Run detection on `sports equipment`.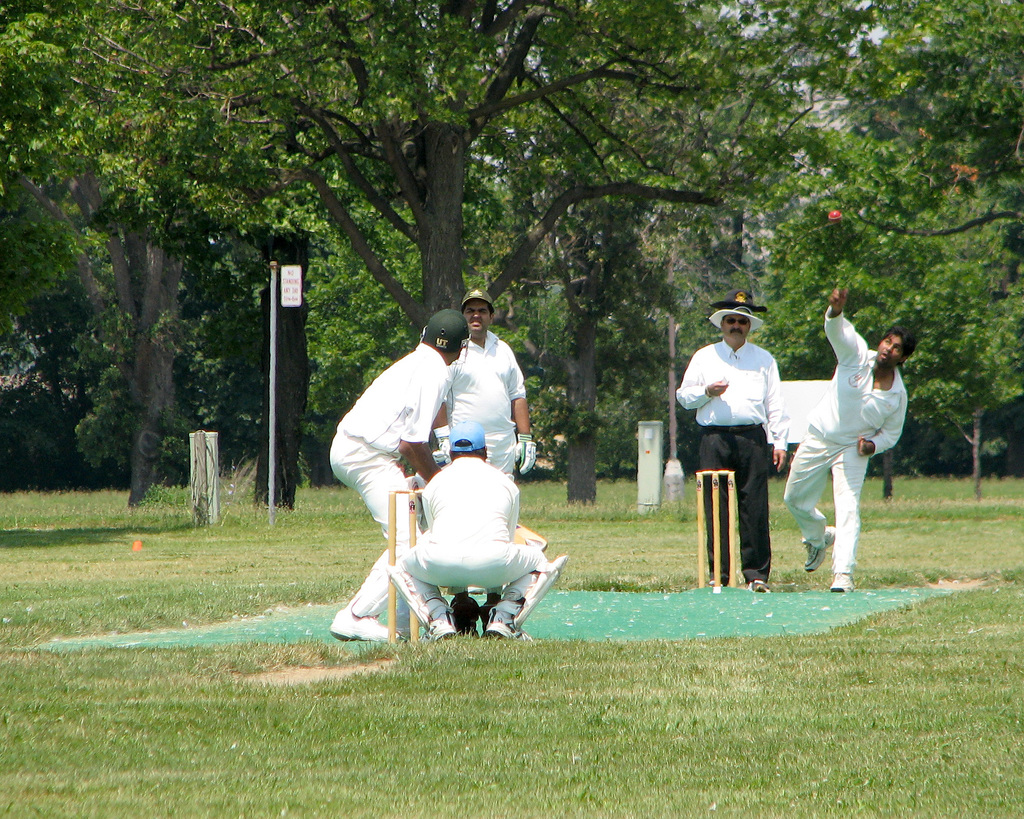
Result: locate(515, 434, 537, 474).
